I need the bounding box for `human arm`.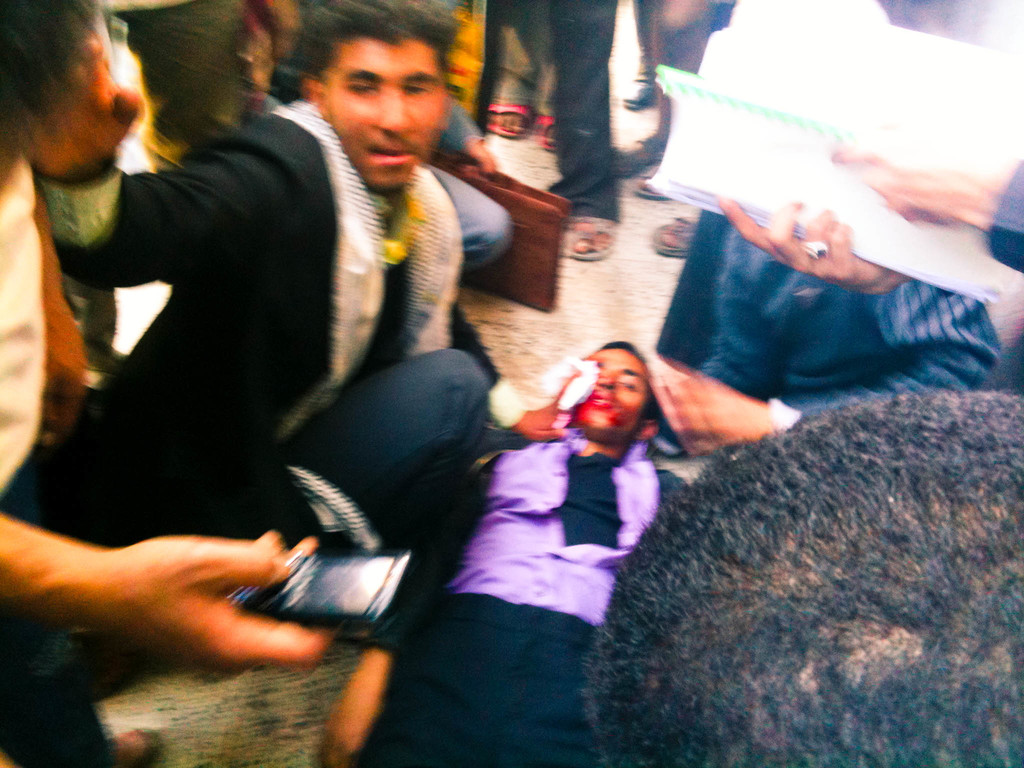
Here it is: rect(452, 356, 549, 494).
